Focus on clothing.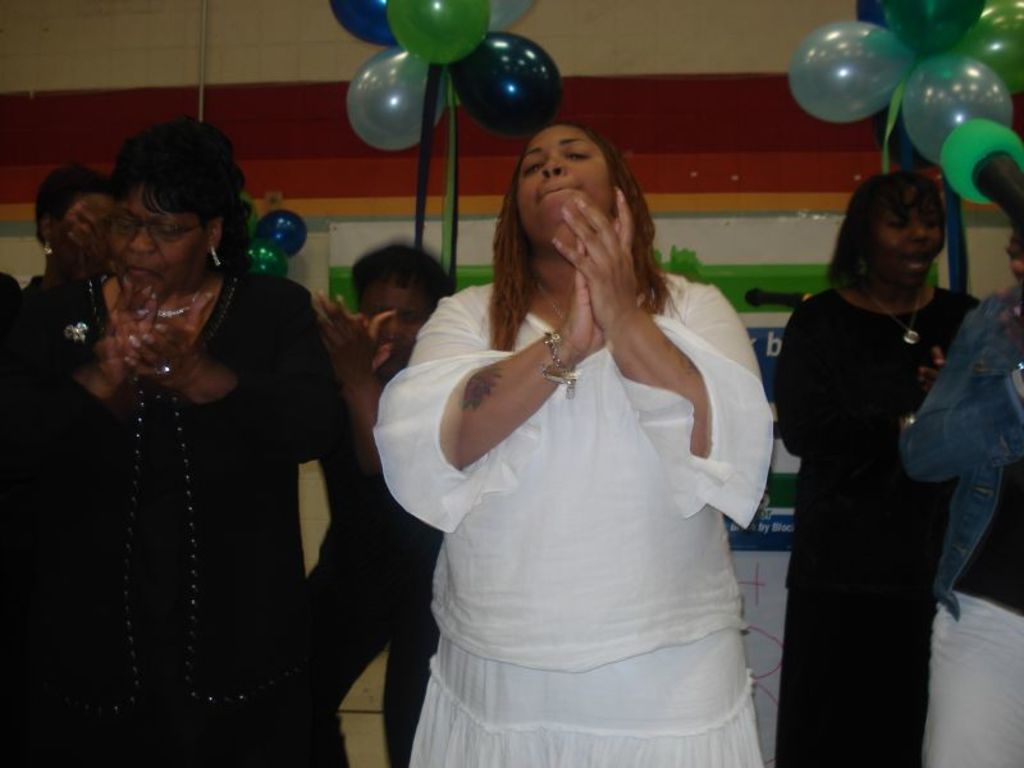
Focused at (307, 375, 445, 767).
